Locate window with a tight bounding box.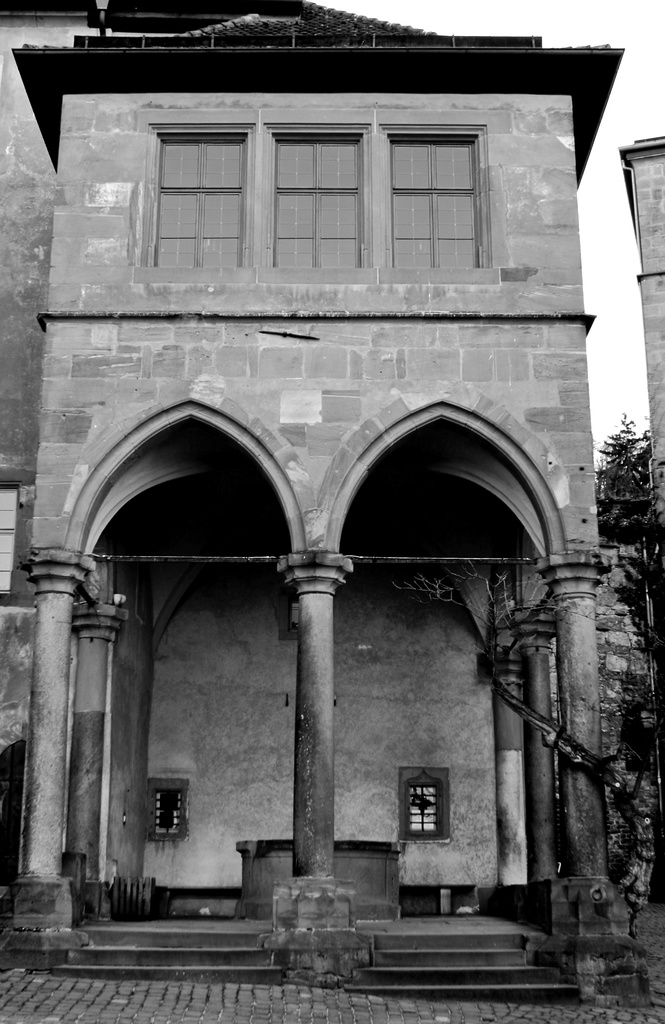
bbox(150, 124, 253, 267).
